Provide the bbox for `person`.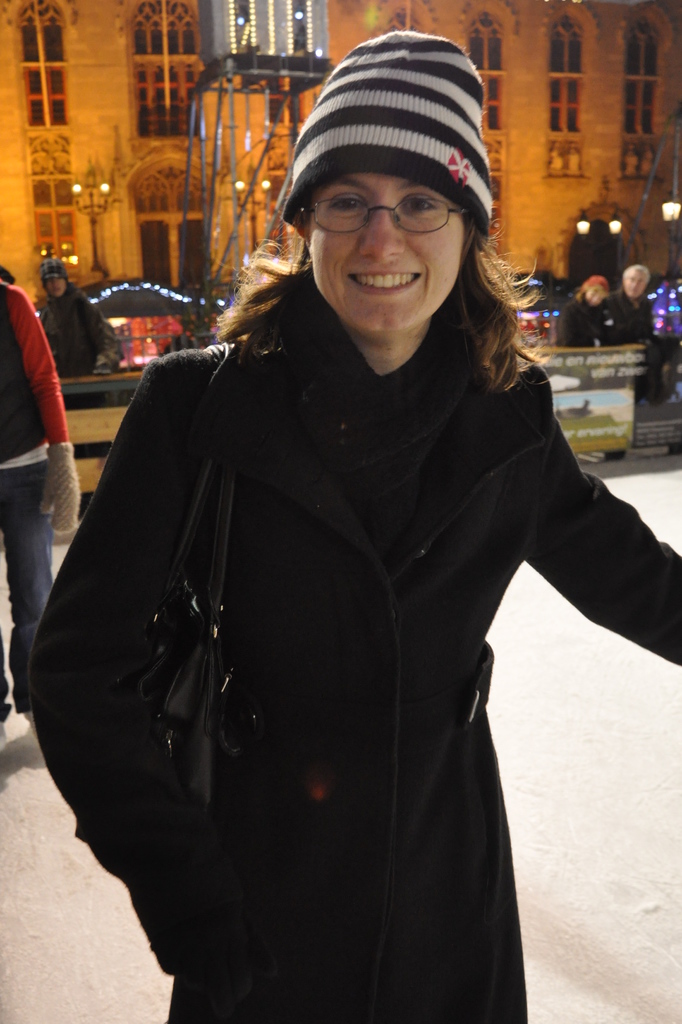
detection(28, 28, 681, 1023).
